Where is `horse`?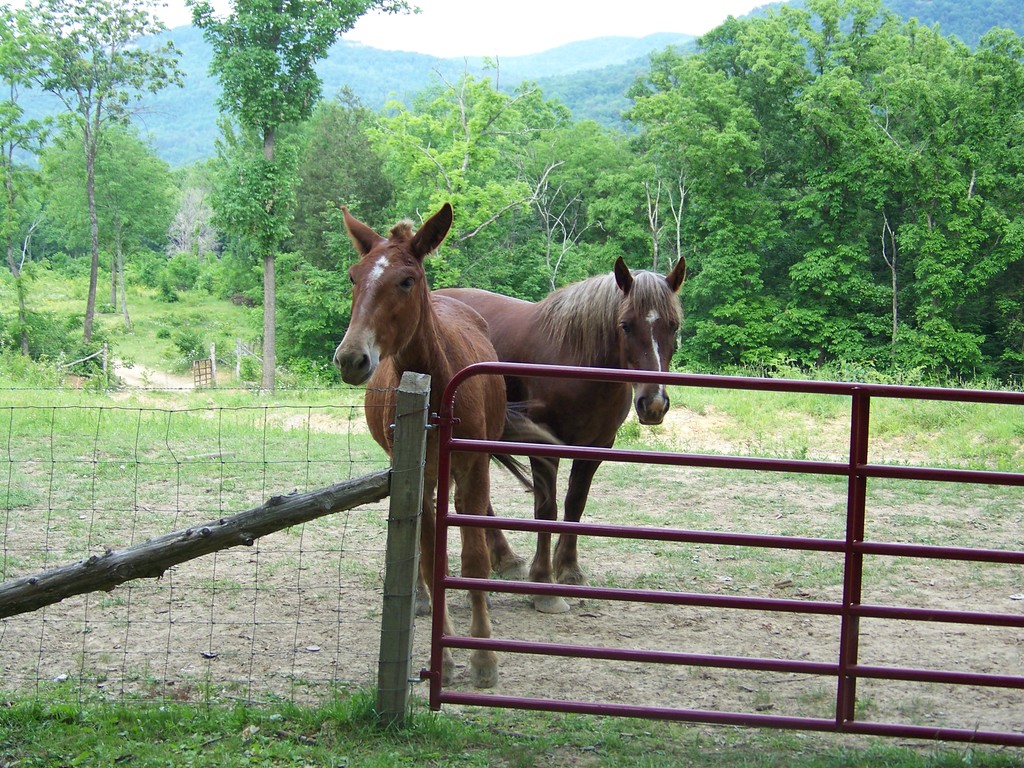
BBox(329, 199, 576, 689).
